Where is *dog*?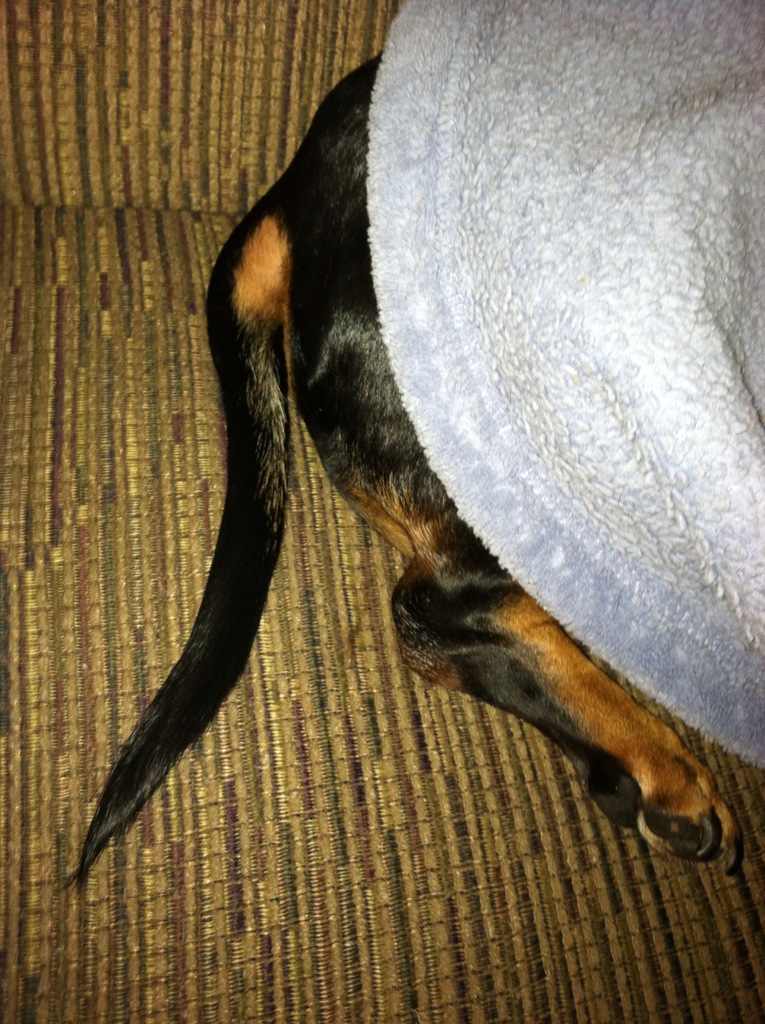
(65, 49, 749, 901).
